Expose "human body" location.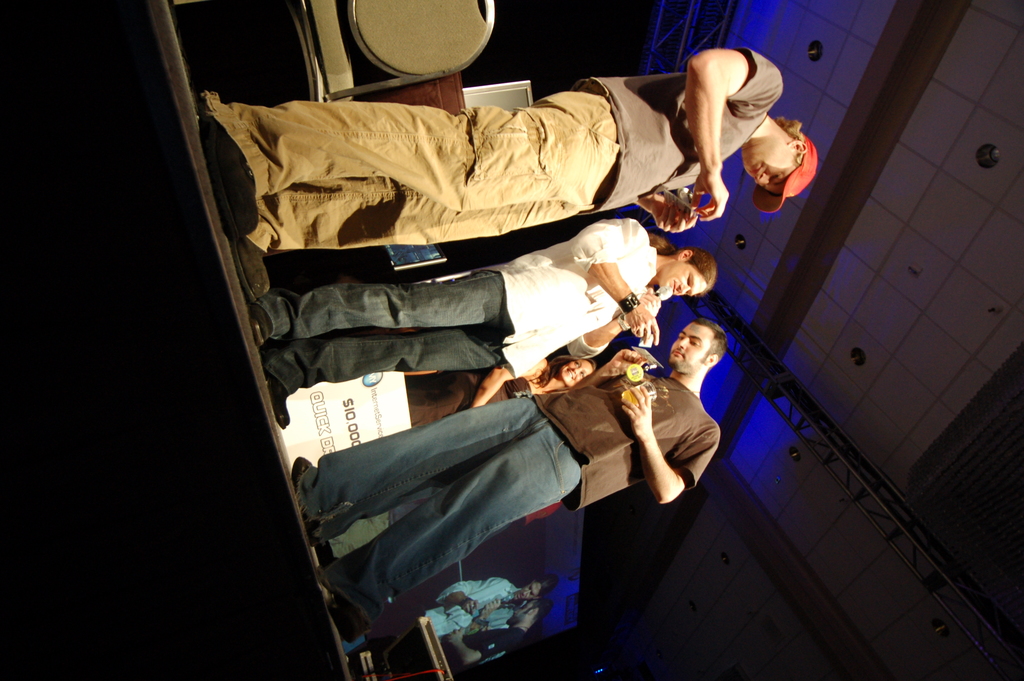
Exposed at rect(369, 603, 516, 680).
